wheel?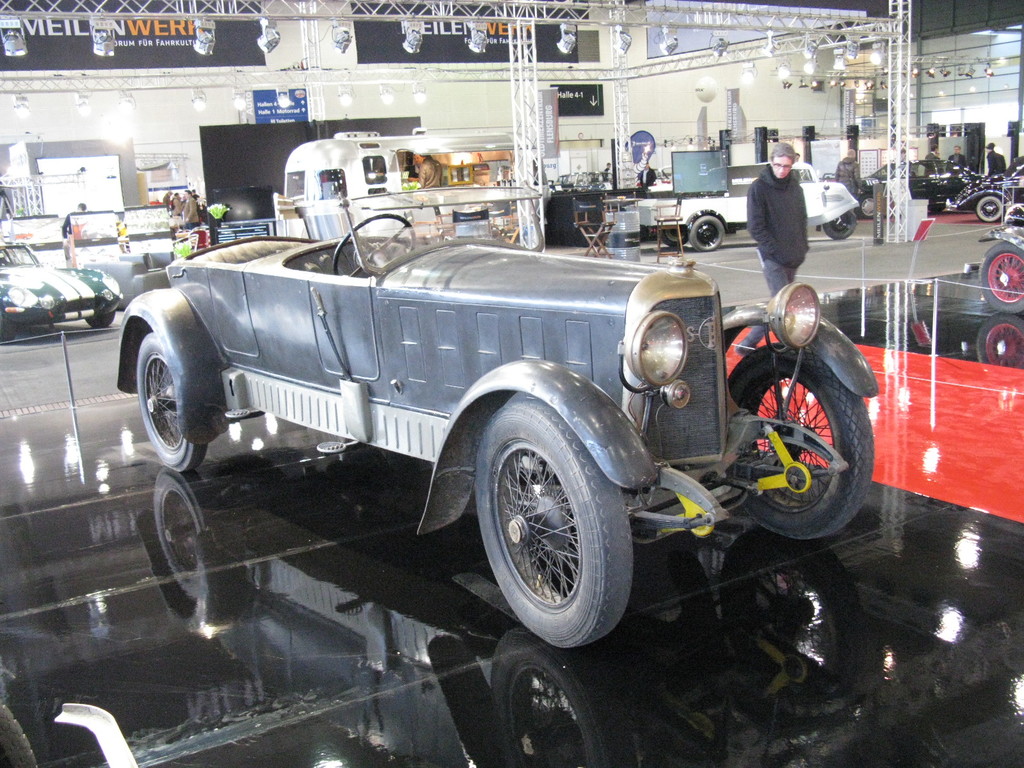
976, 196, 1004, 221
